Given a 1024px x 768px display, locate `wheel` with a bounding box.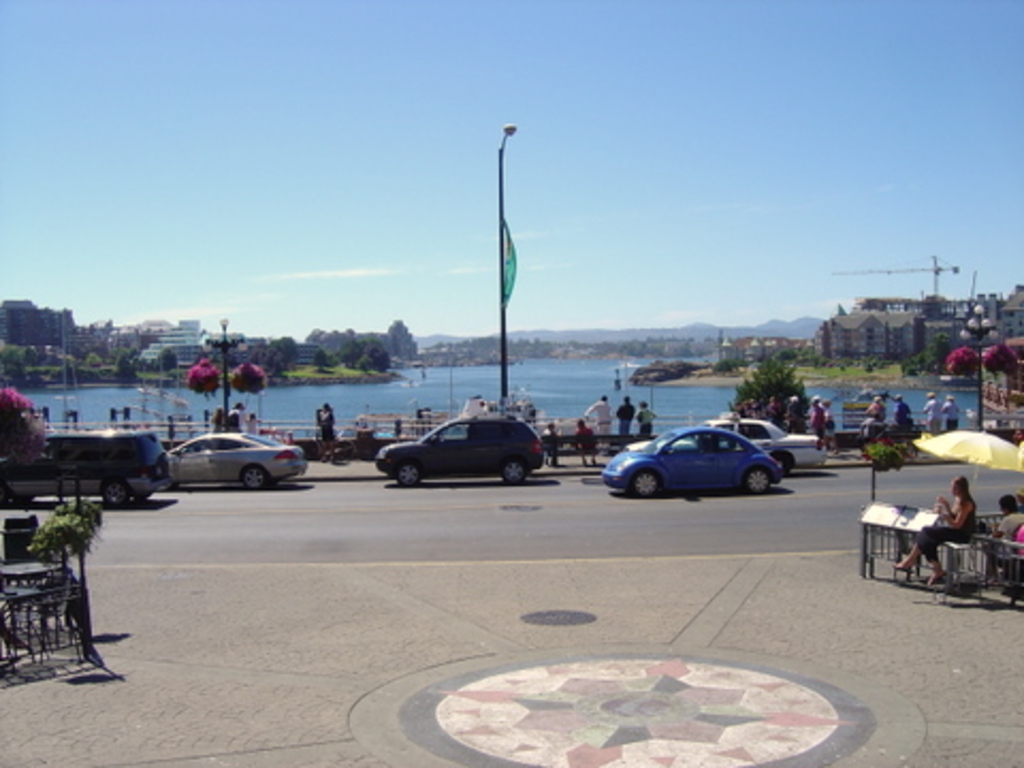
Located: (left=397, top=457, right=429, bottom=489).
